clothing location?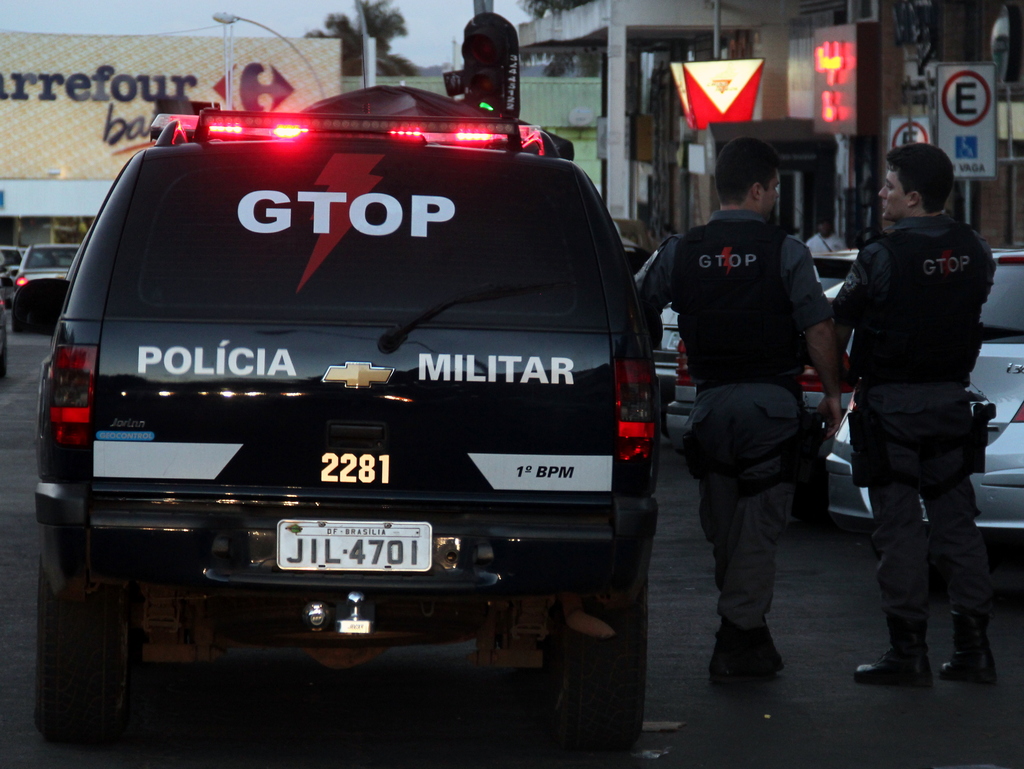
l=633, t=205, r=831, b=631
